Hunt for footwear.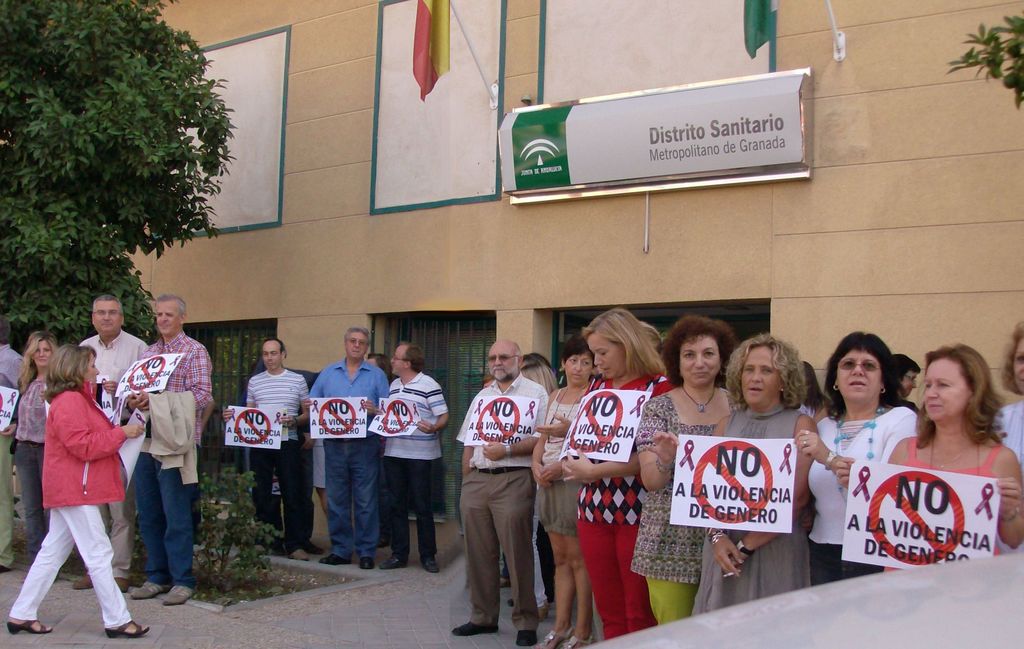
Hunted down at 119:573:129:595.
